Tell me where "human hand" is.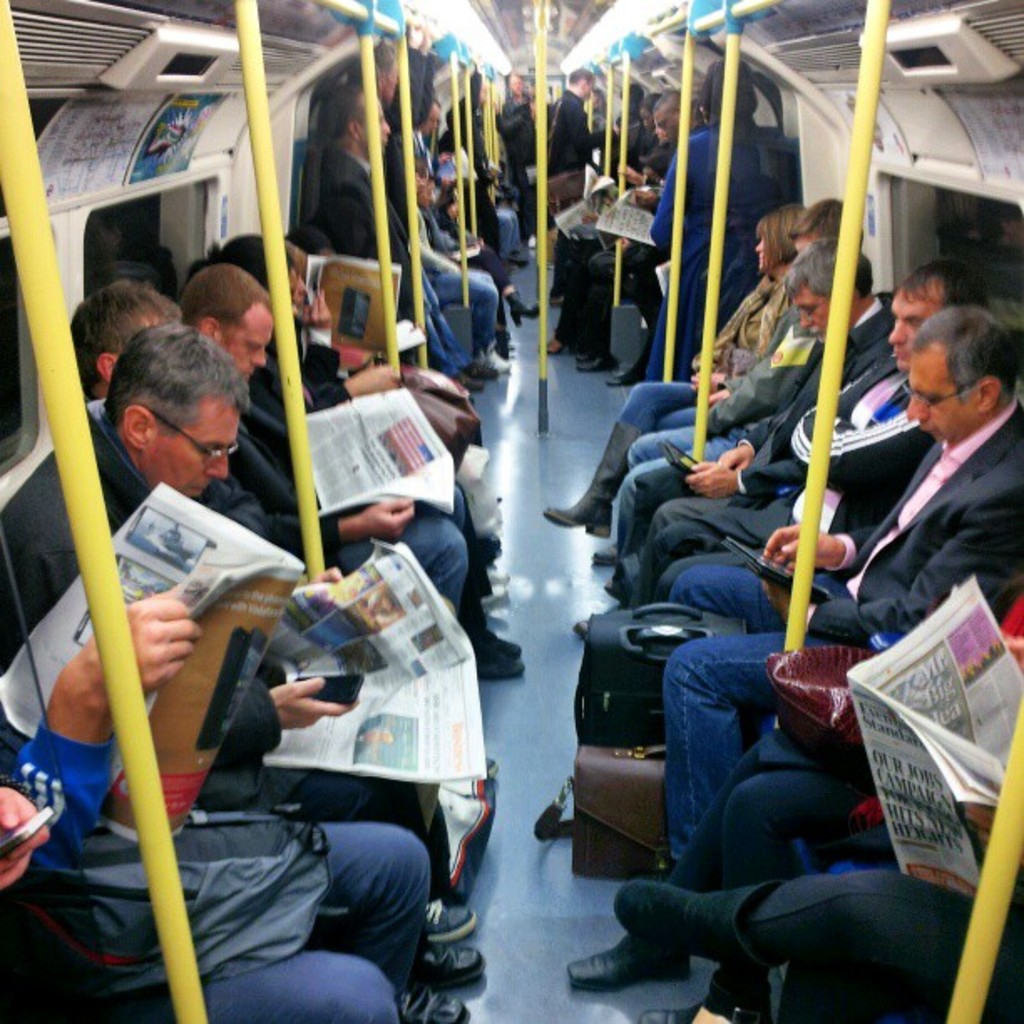
"human hand" is at x1=310, y1=569, x2=341, y2=586.
